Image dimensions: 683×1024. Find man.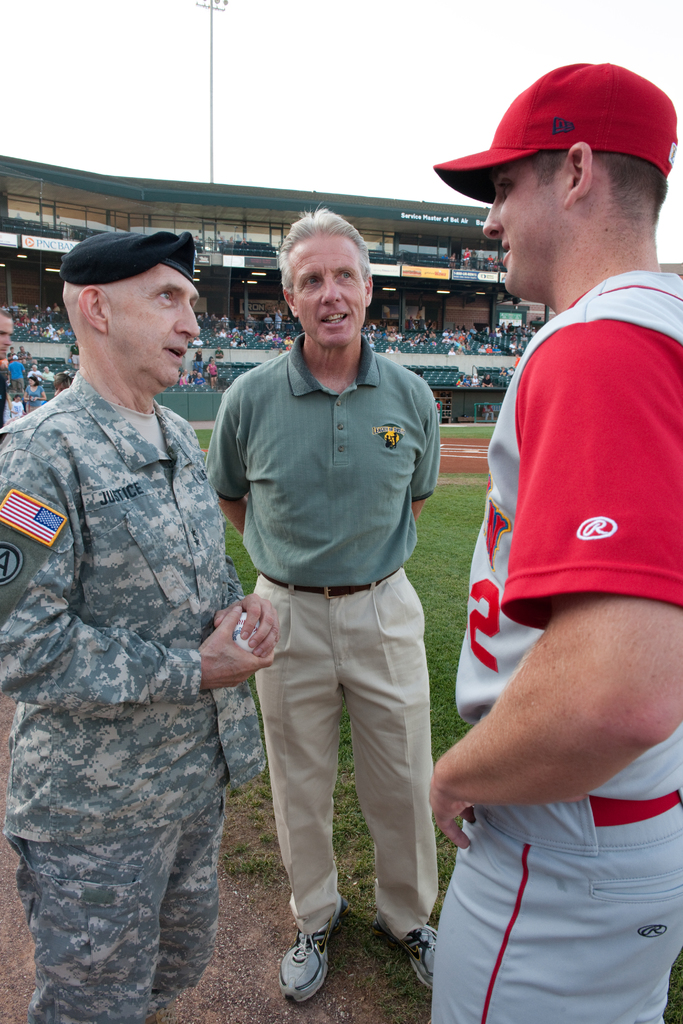
bbox=(204, 193, 446, 1001).
